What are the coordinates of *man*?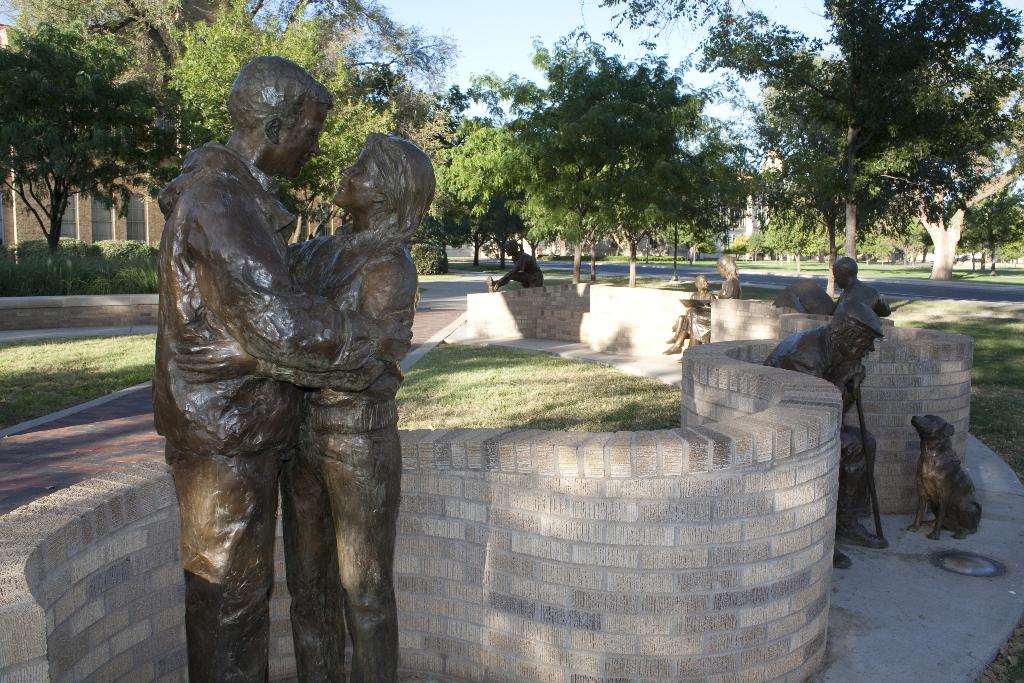
[x1=788, y1=257, x2=893, y2=321].
